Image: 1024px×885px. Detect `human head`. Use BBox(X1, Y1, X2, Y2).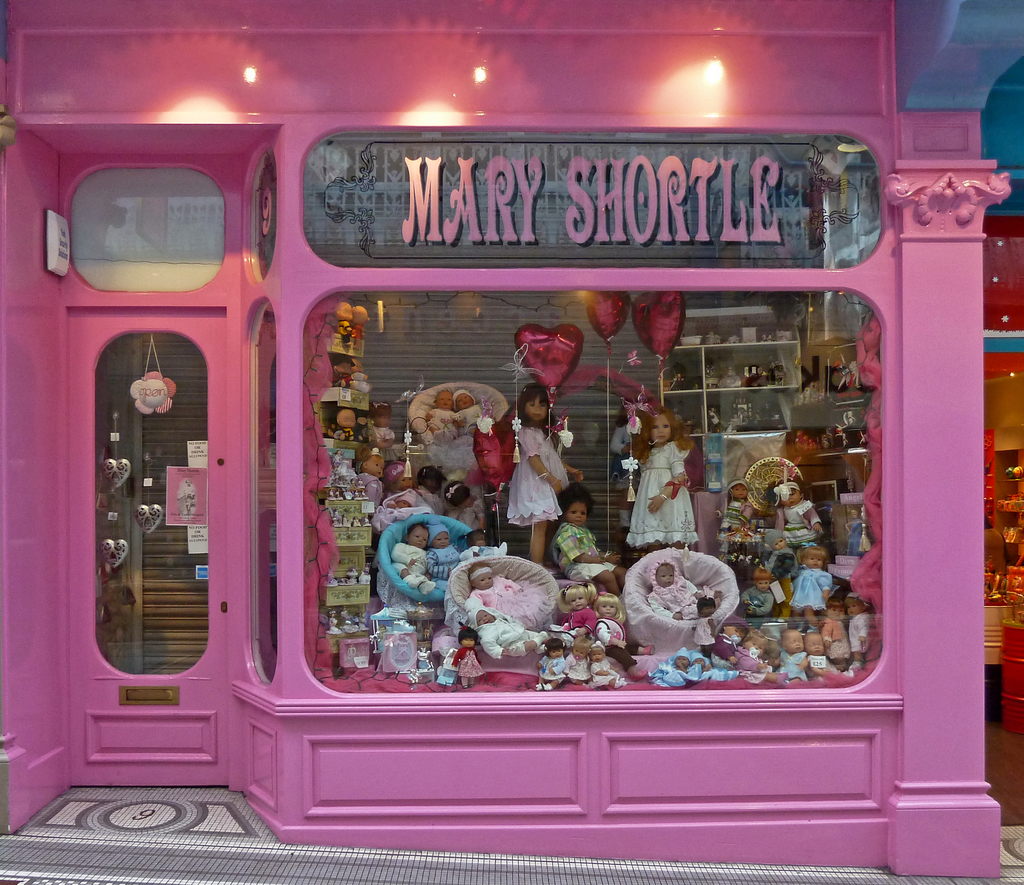
BBox(801, 635, 826, 658).
